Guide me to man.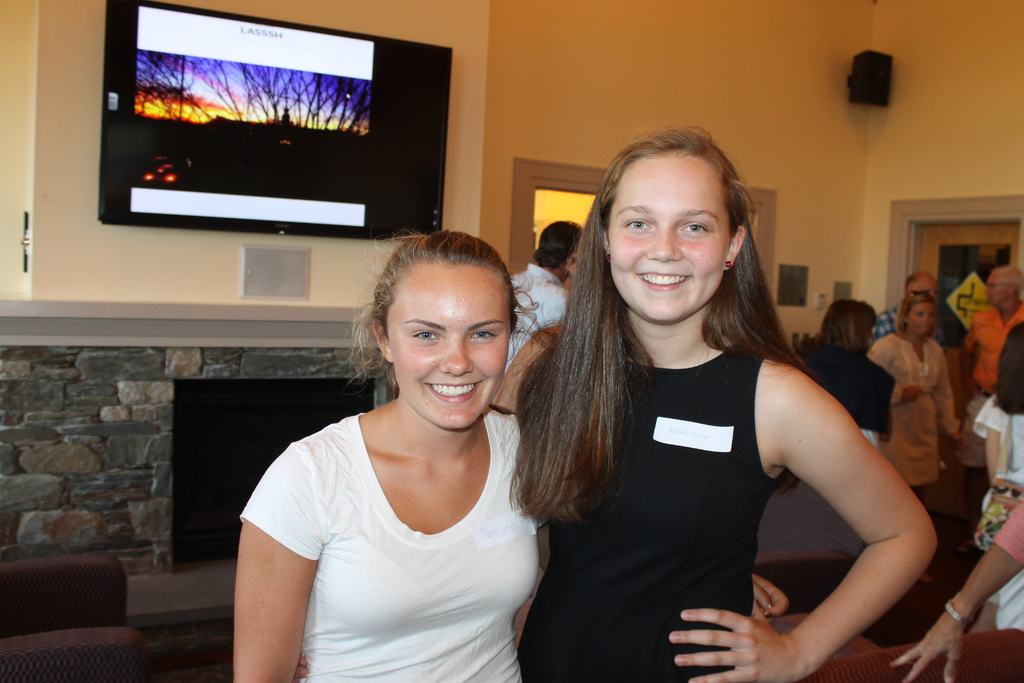
Guidance: x1=504 y1=223 x2=585 y2=371.
